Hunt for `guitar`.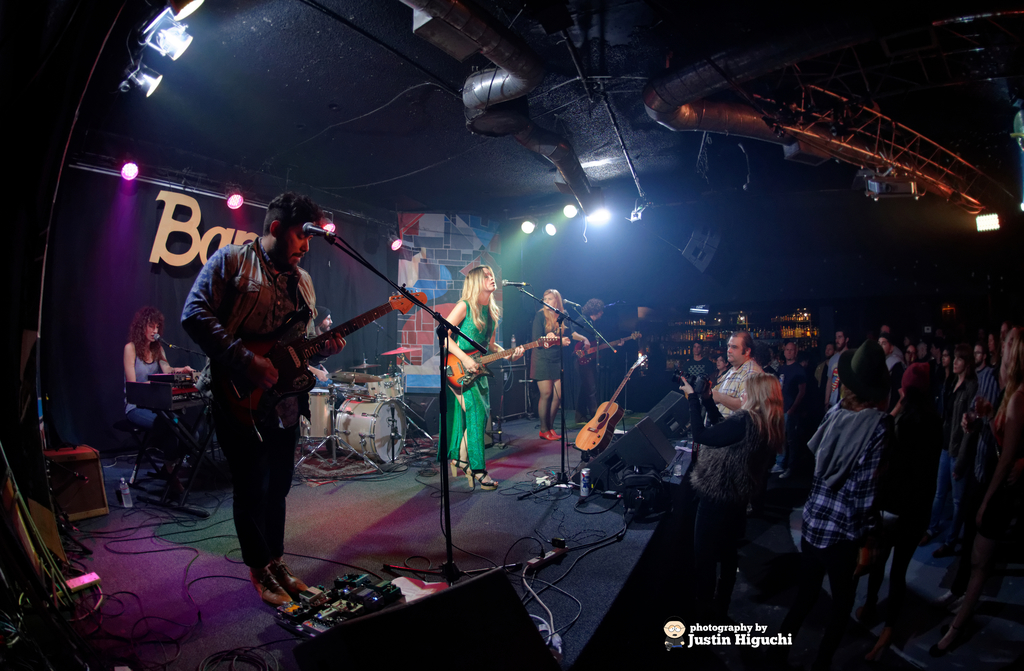
Hunted down at [573, 344, 655, 461].
